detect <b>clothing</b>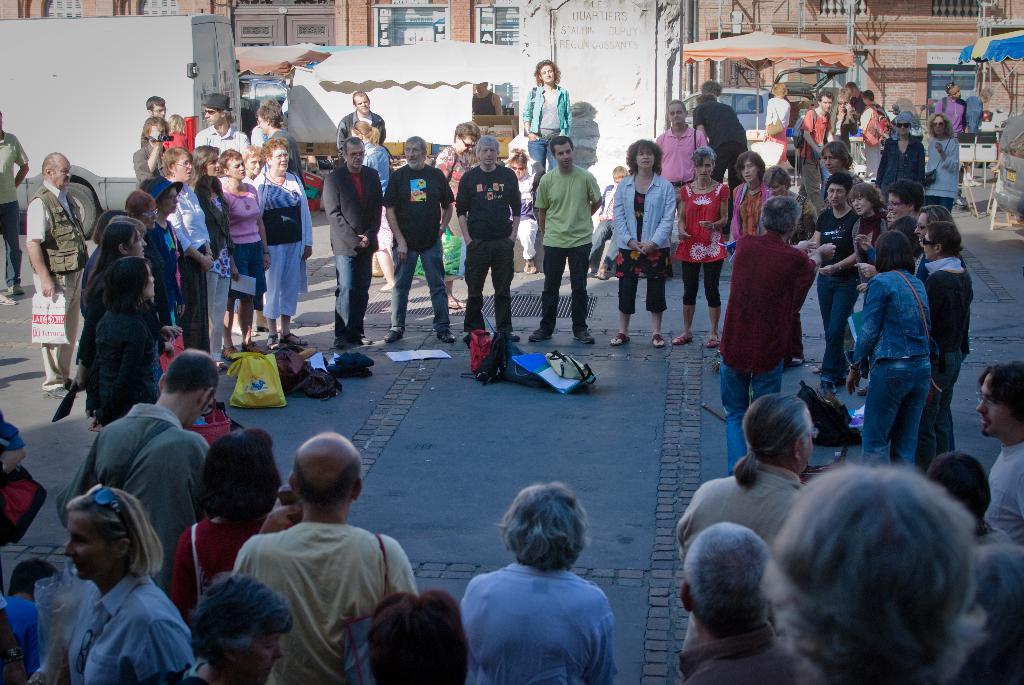
l=0, t=129, r=31, b=286
